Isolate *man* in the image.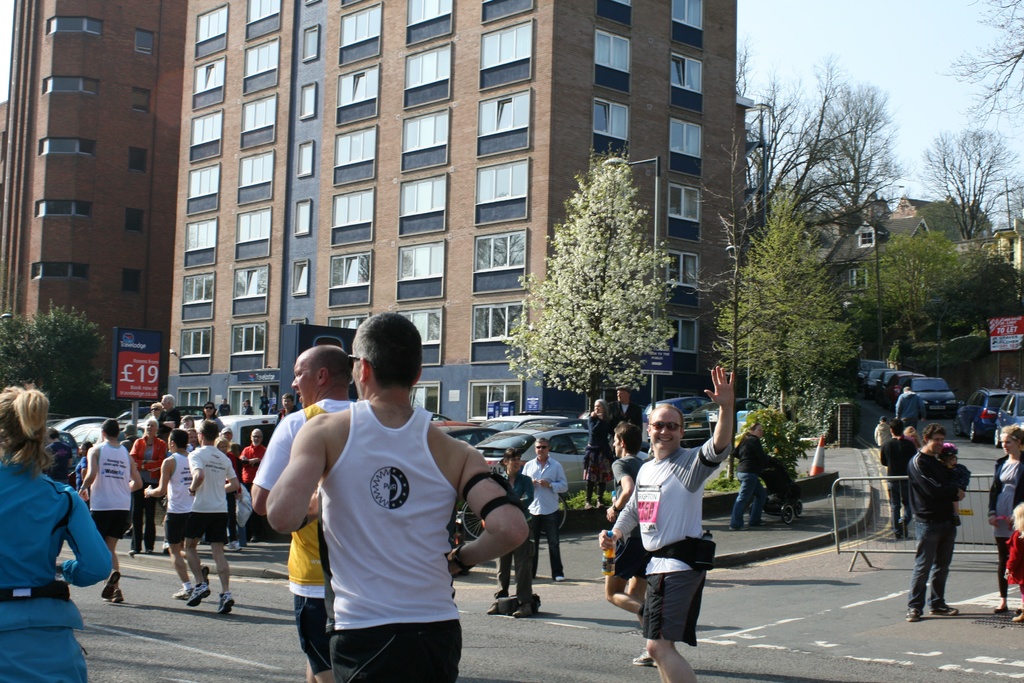
Isolated region: l=522, t=436, r=568, b=583.
